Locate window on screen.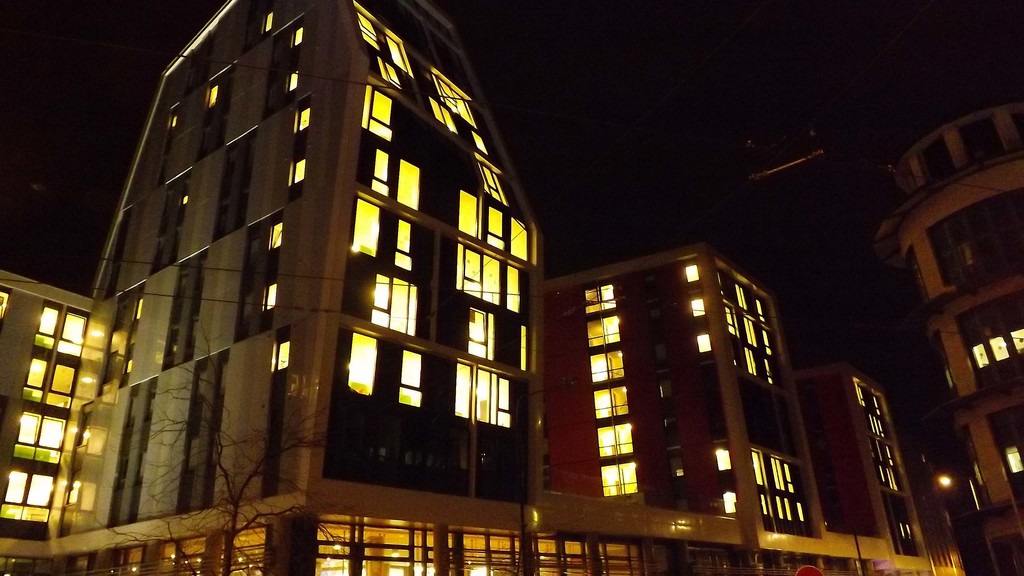
On screen at {"left": 367, "top": 143, "right": 399, "bottom": 205}.
